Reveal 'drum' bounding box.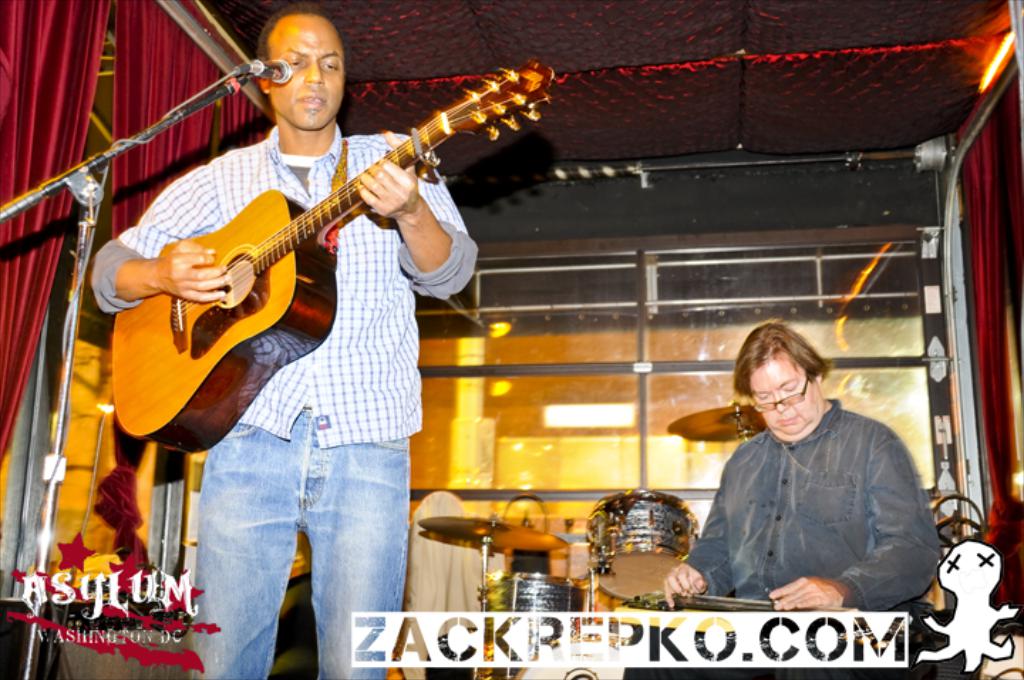
Revealed: Rect(579, 472, 705, 606).
